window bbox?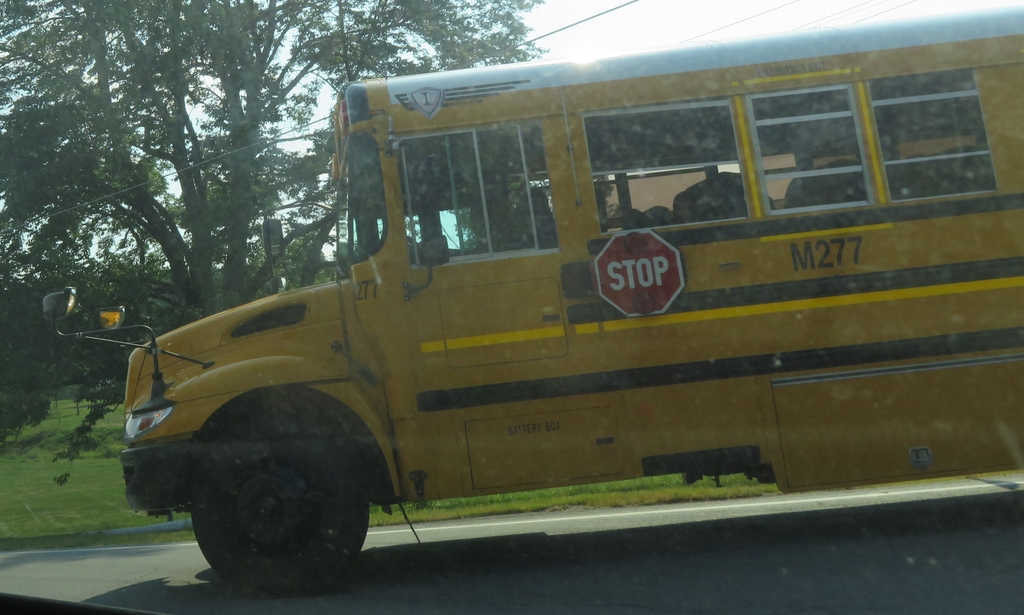
<box>871,56,1002,193</box>
